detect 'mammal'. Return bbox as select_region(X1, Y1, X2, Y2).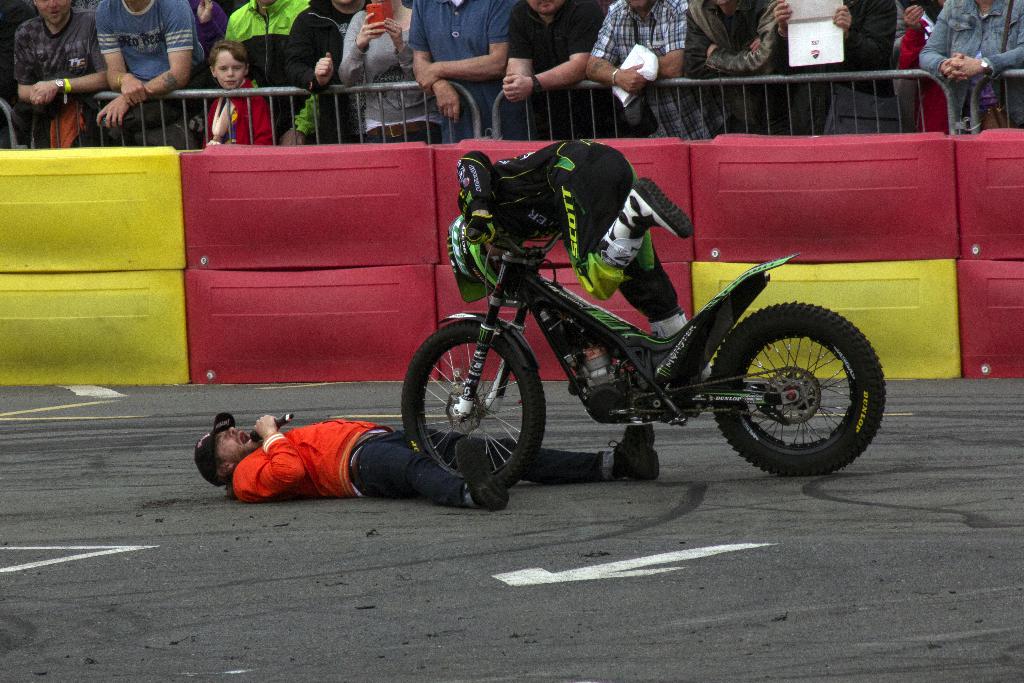
select_region(447, 136, 708, 382).
